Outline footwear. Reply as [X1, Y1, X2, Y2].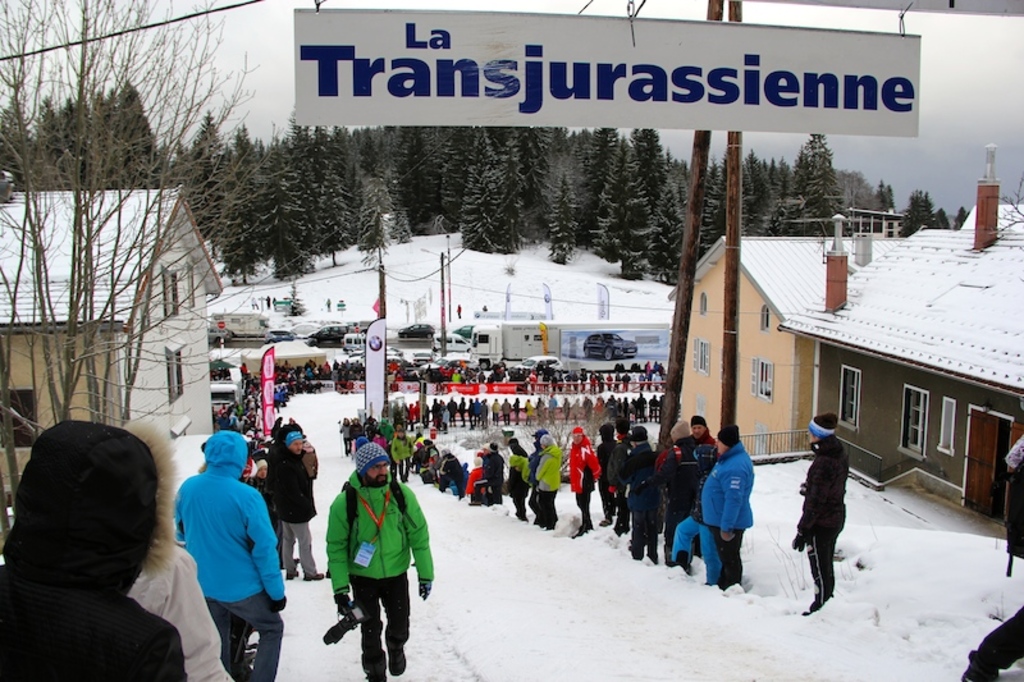
[308, 569, 324, 586].
